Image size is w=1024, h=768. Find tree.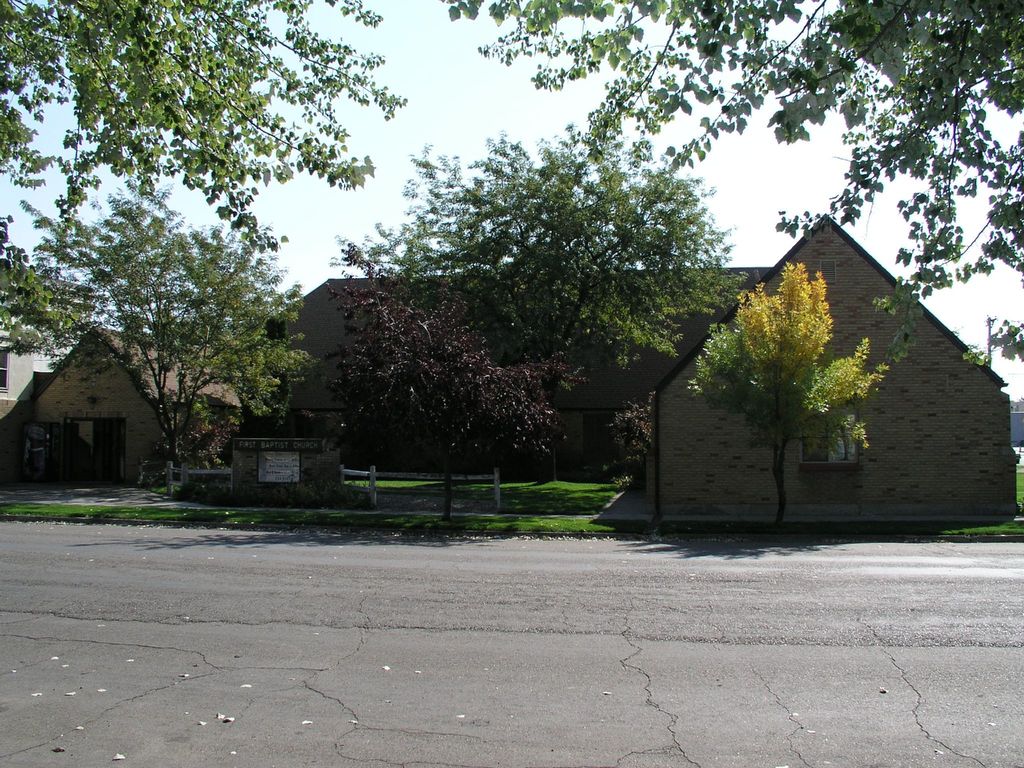
locate(0, 0, 408, 223).
